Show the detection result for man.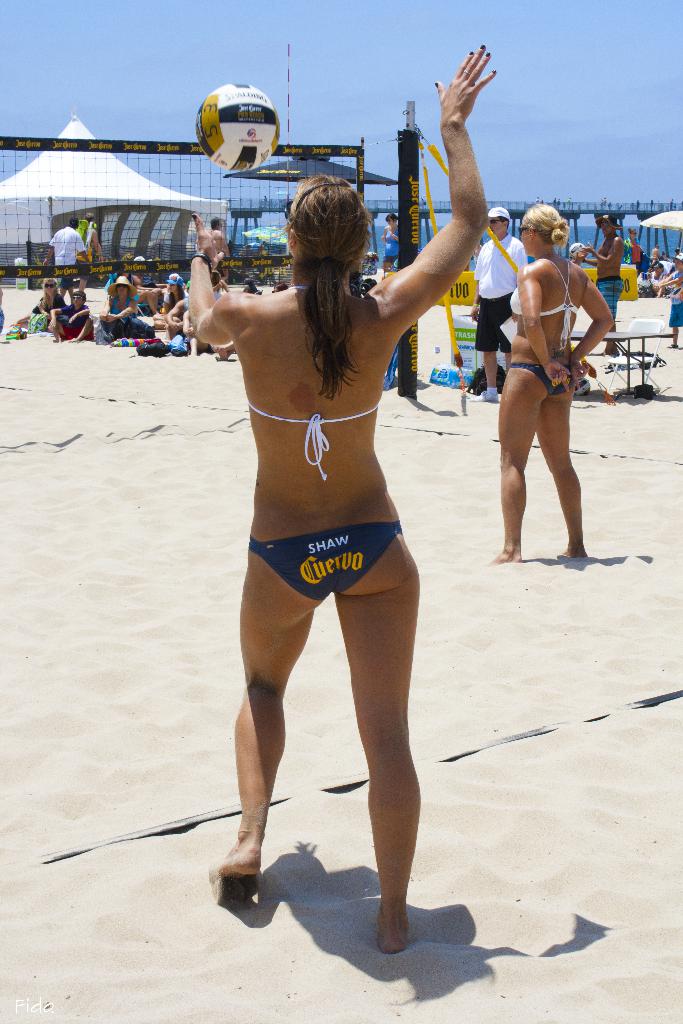
box(43, 214, 94, 300).
